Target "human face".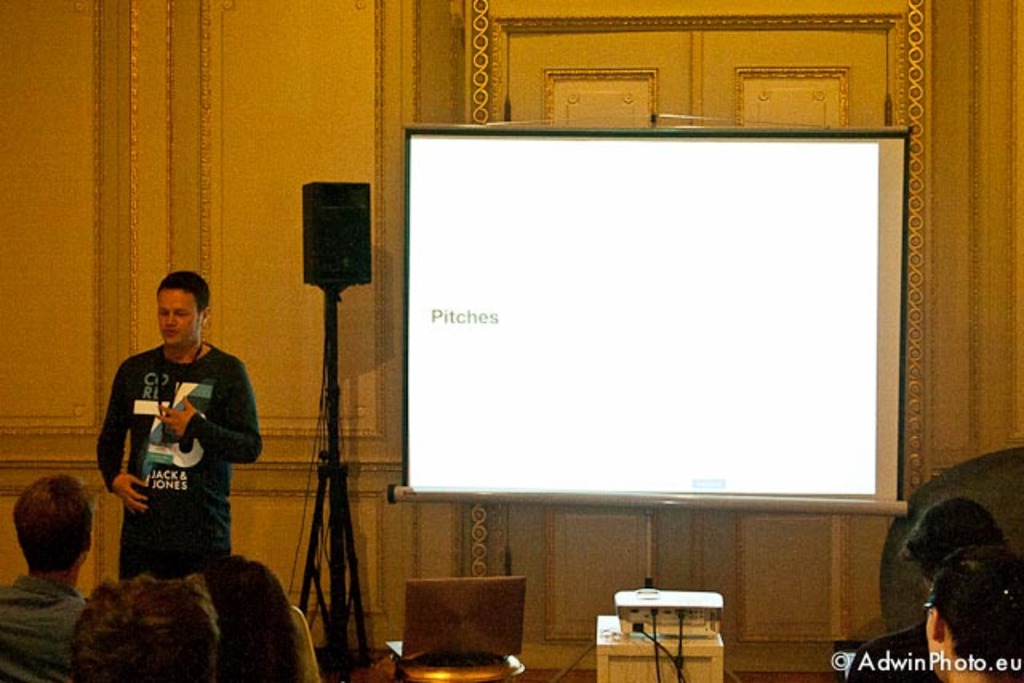
Target region: bbox=[158, 286, 202, 350].
